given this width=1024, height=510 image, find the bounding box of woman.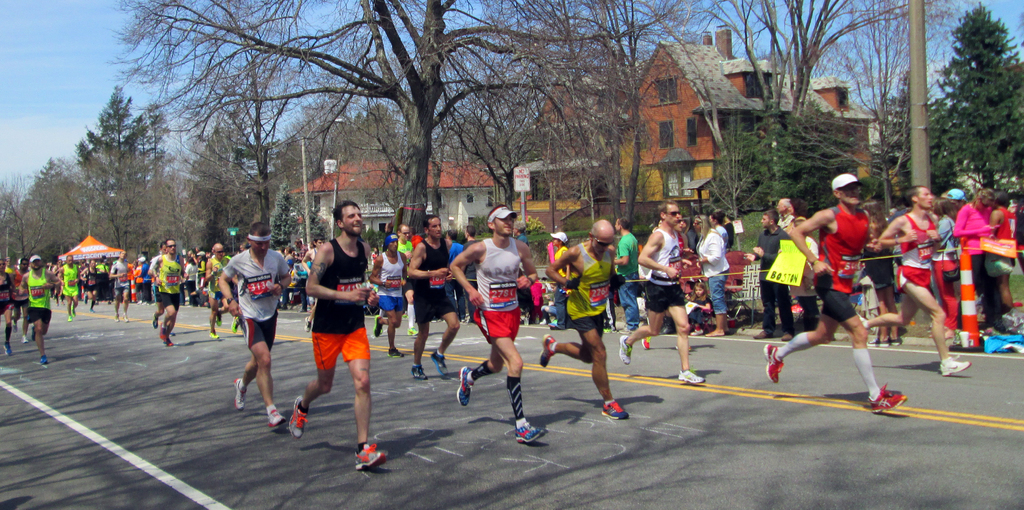
(left=551, top=232, right=577, bottom=328).
